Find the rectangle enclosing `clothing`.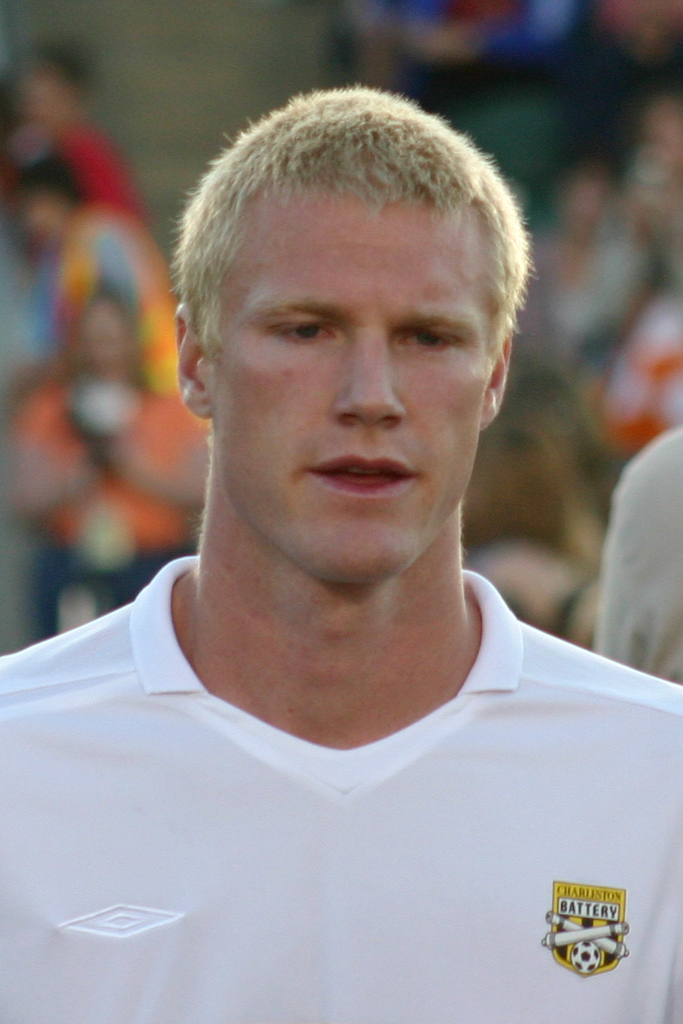
bbox=(37, 201, 180, 398).
